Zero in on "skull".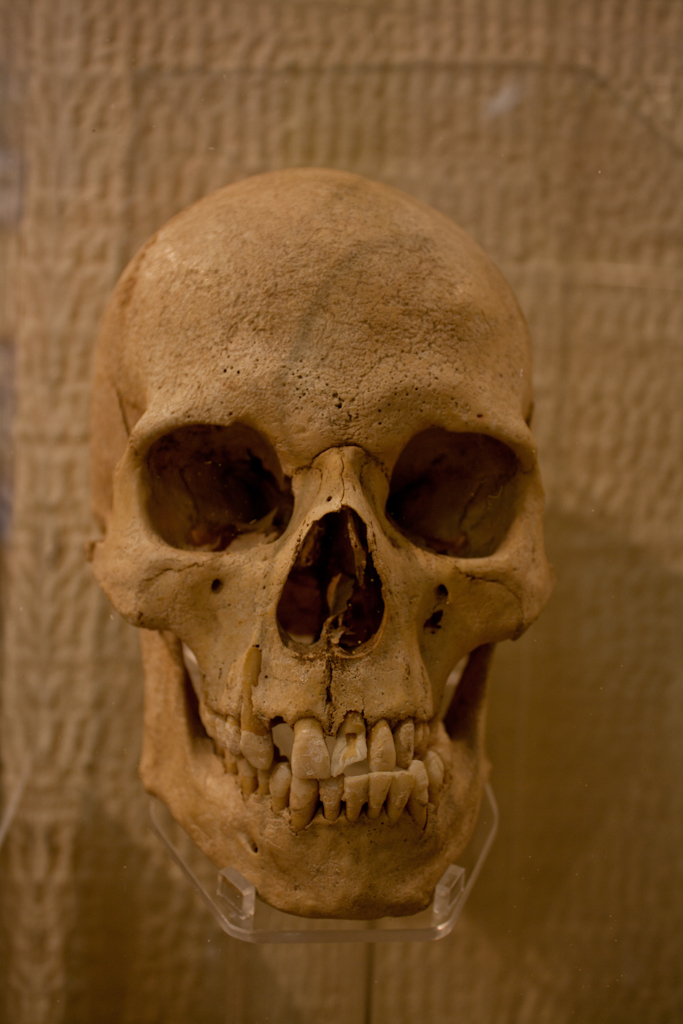
Zeroed in: <region>84, 167, 555, 914</region>.
